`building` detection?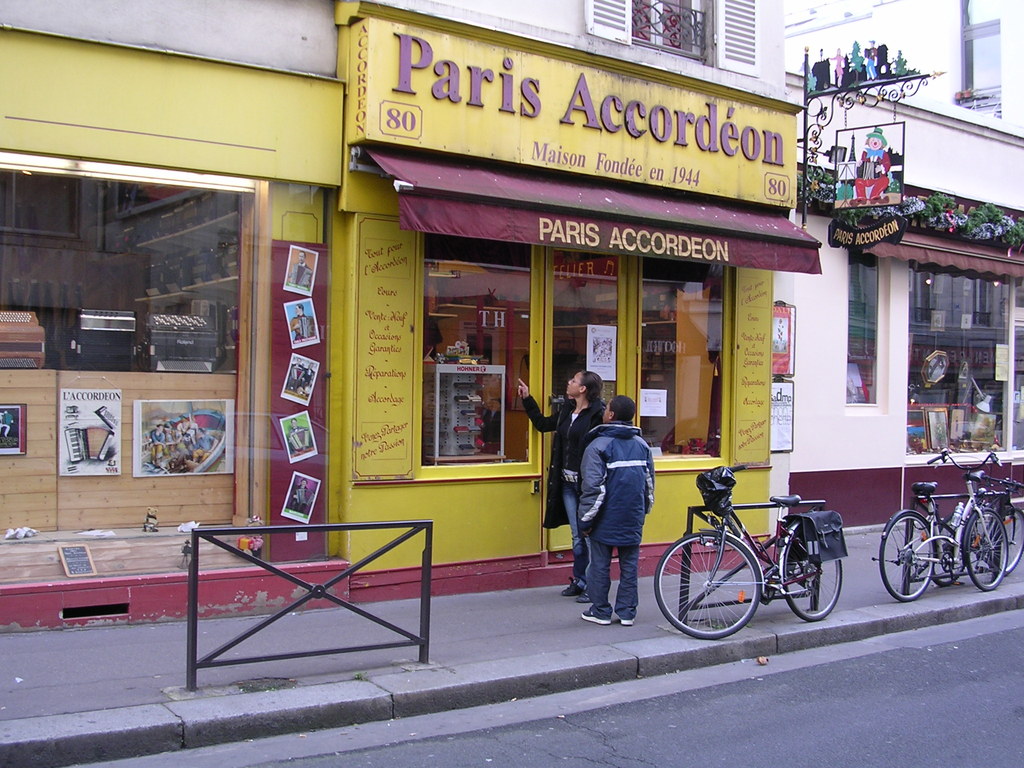
rect(340, 5, 802, 590)
